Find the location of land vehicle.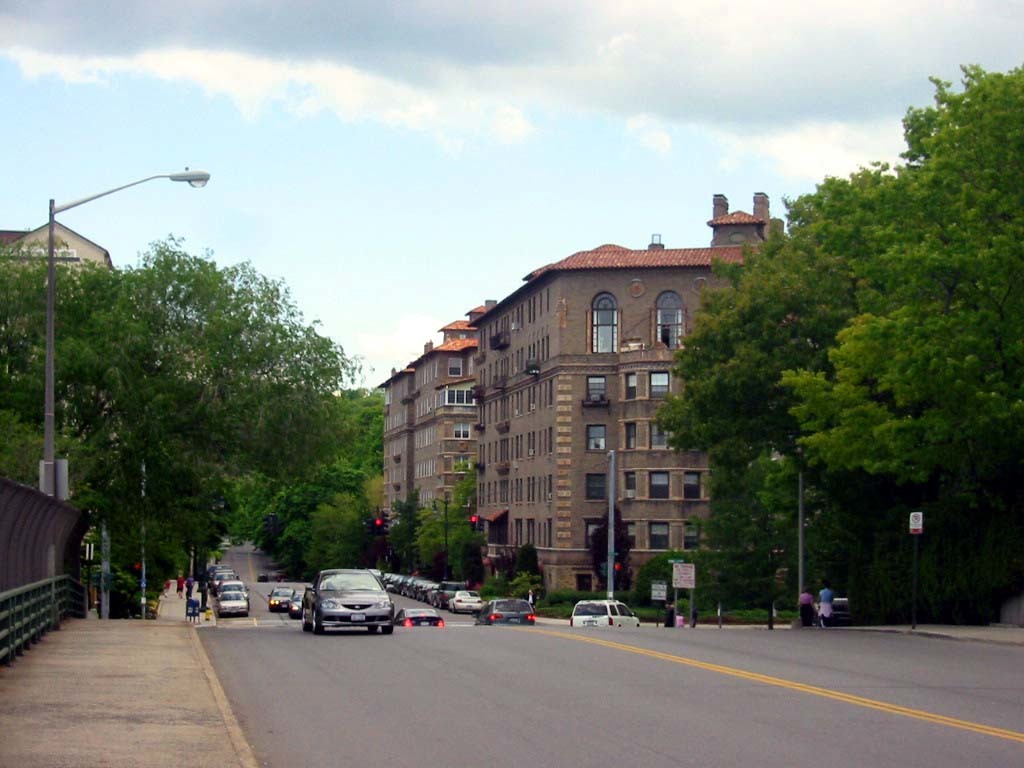
Location: 432 580 468 609.
